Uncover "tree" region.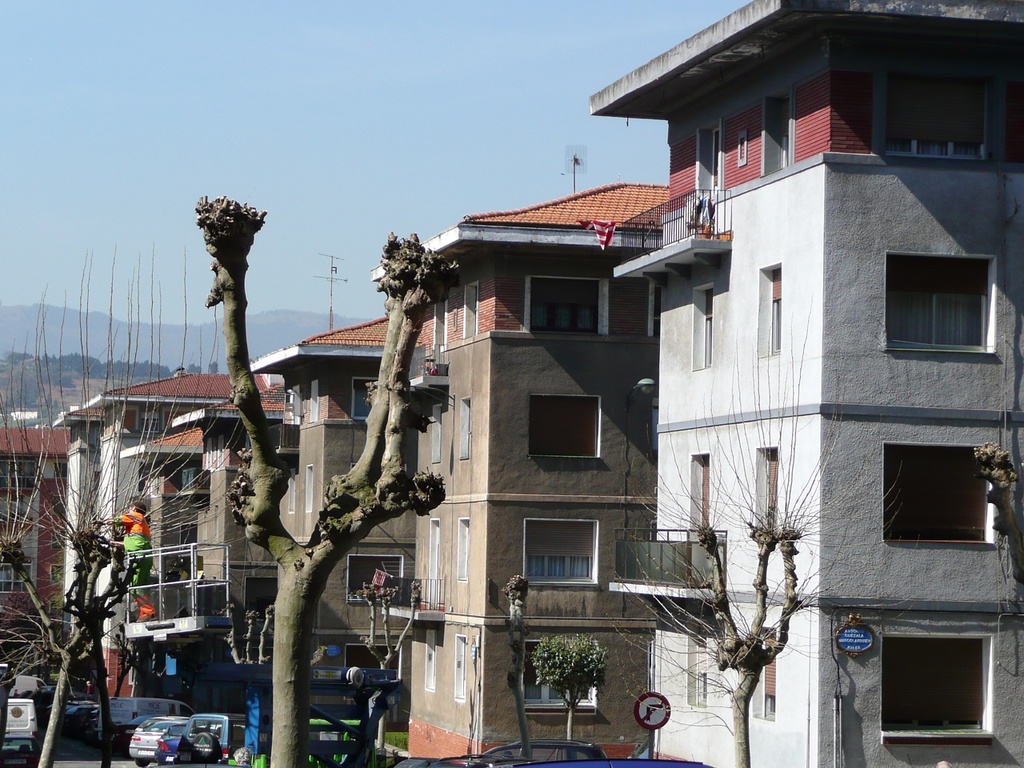
Uncovered: 194, 198, 458, 767.
